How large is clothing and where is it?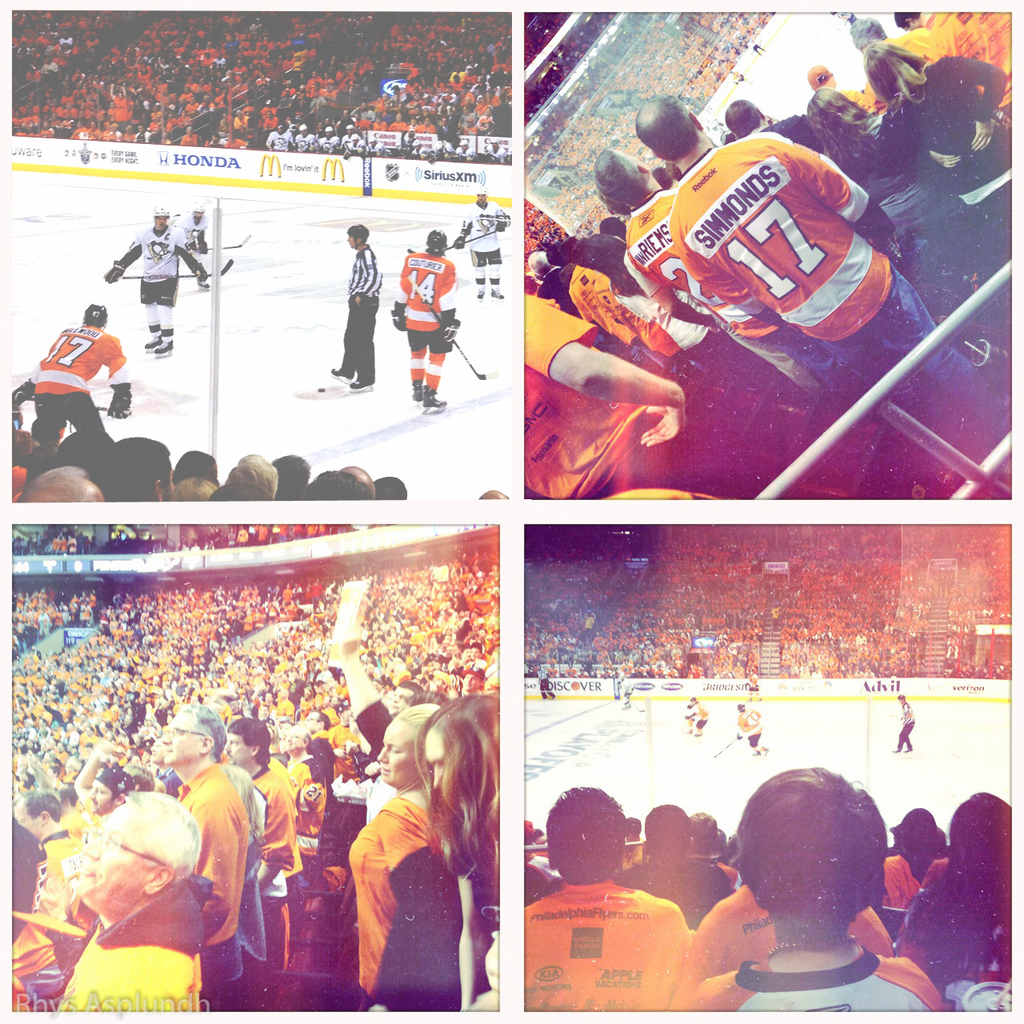
Bounding box: l=676, t=878, r=912, b=994.
